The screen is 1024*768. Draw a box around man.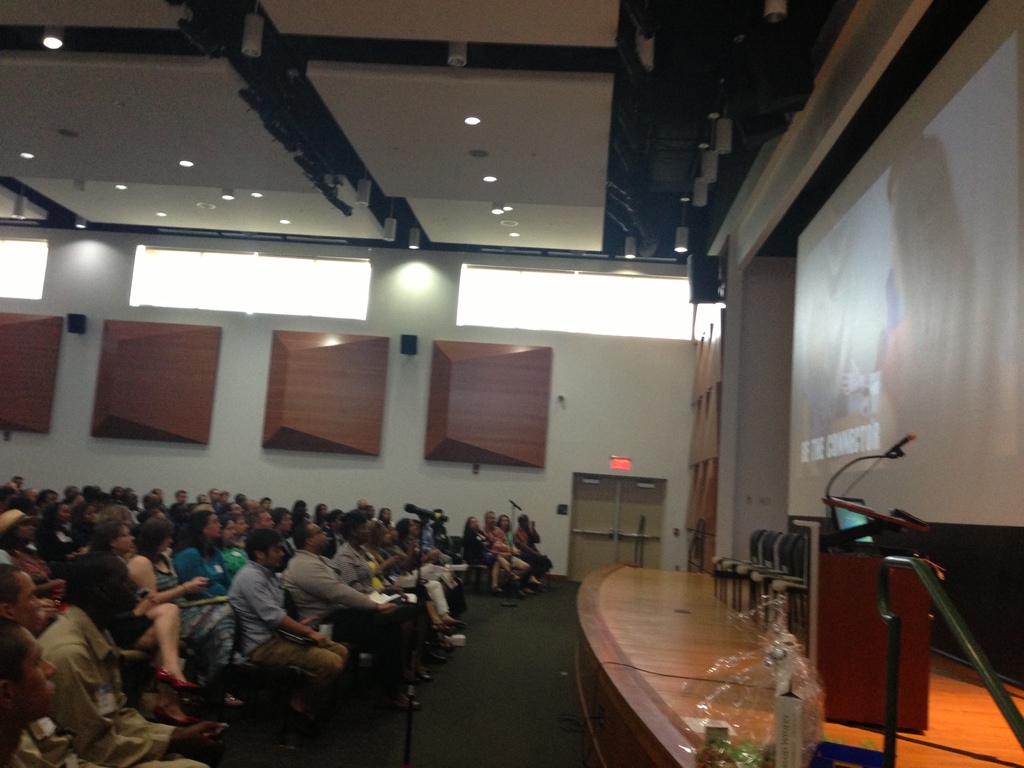
209,487,225,508.
